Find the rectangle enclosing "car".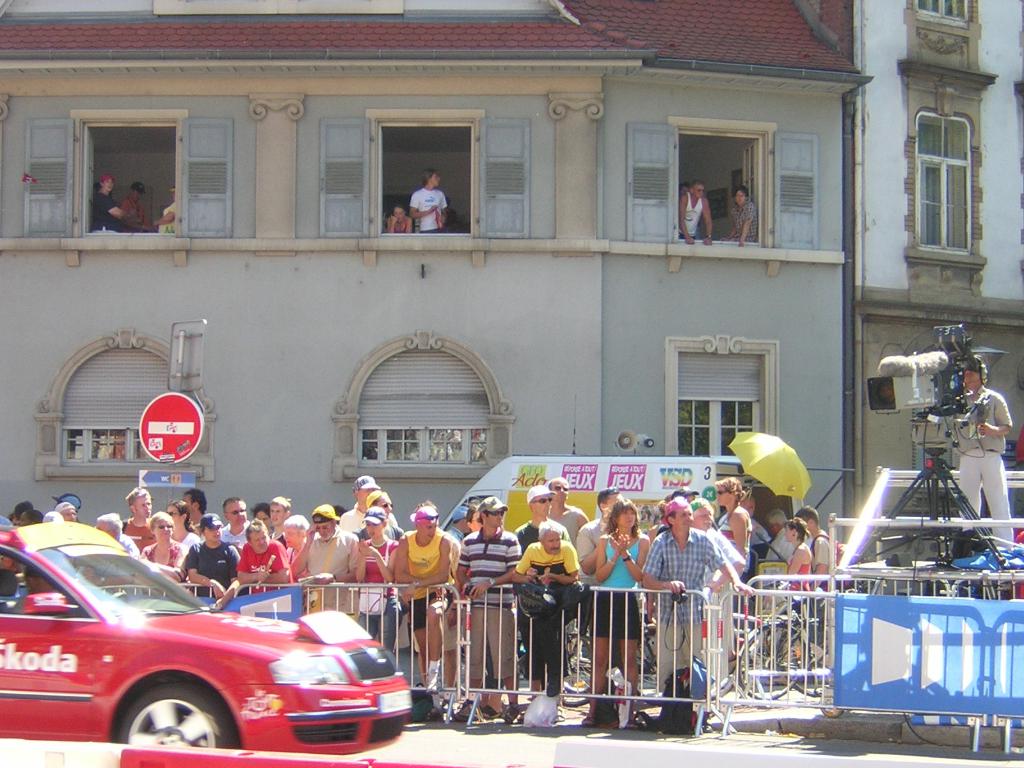
select_region(0, 522, 412, 756).
